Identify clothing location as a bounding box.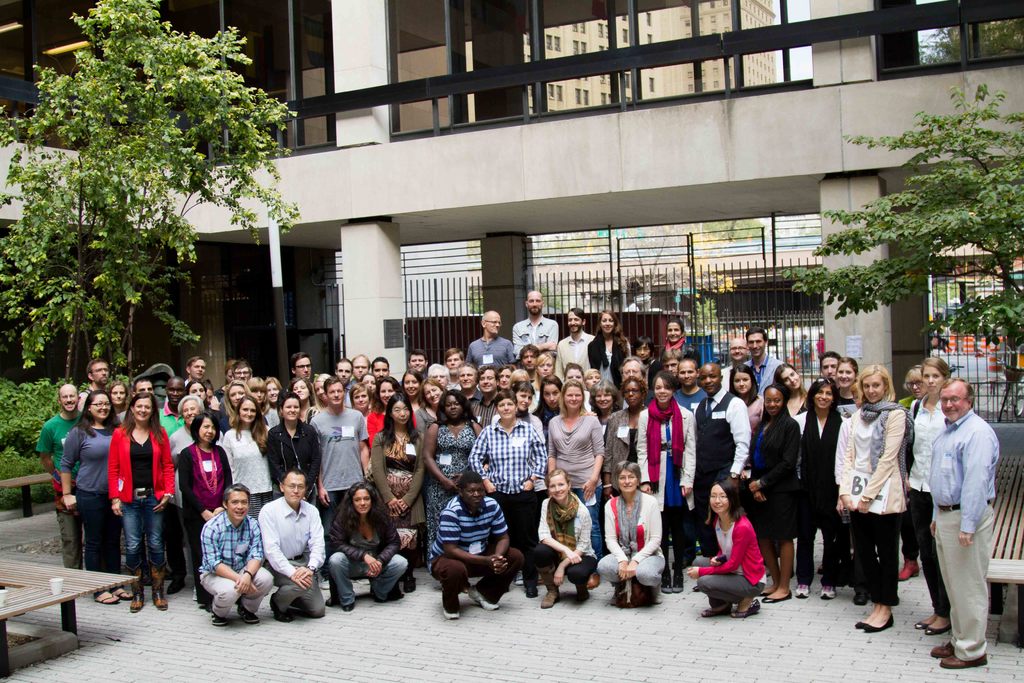
l=265, t=421, r=325, b=498.
